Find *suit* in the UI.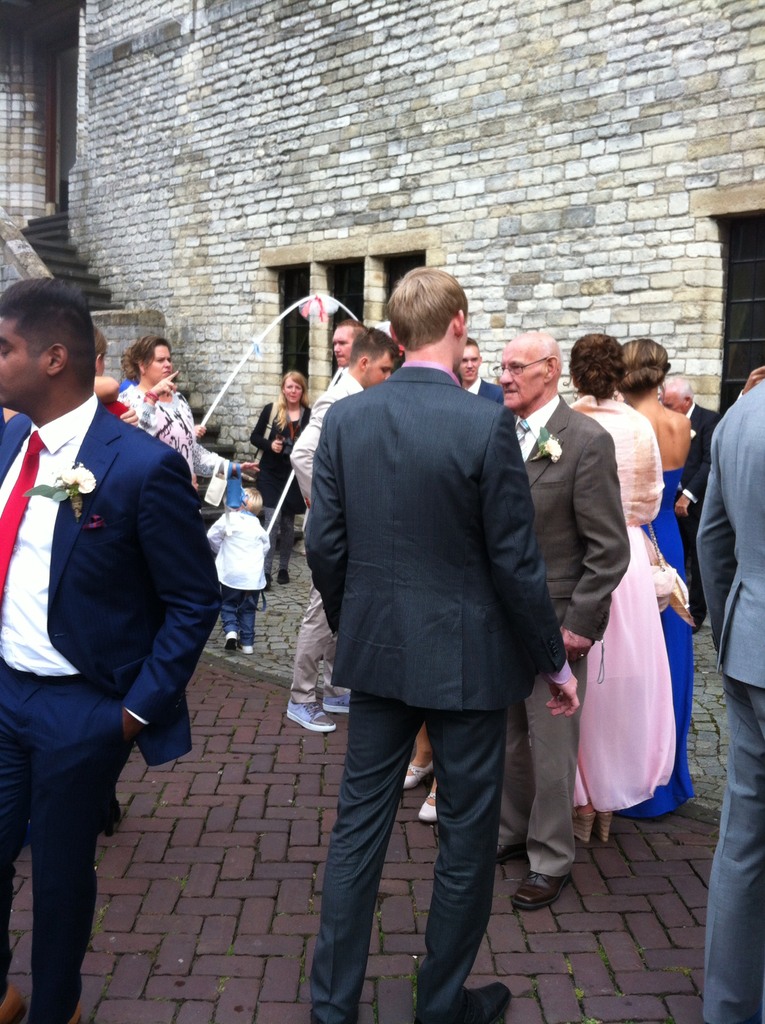
UI element at 697,383,764,1023.
